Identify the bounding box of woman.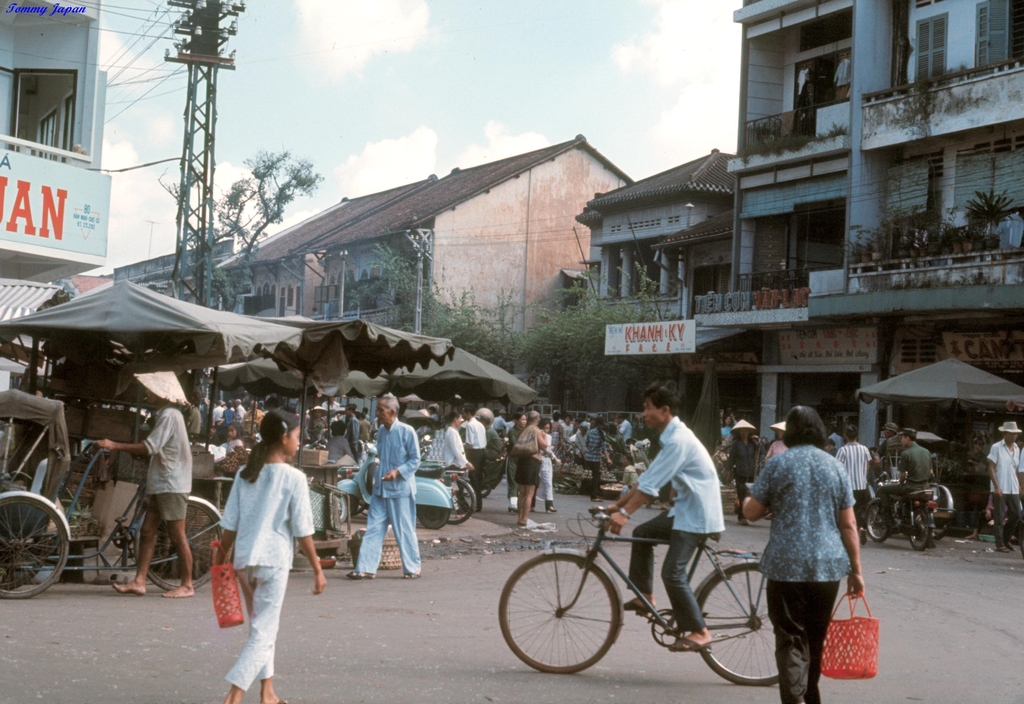
crop(217, 402, 234, 423).
